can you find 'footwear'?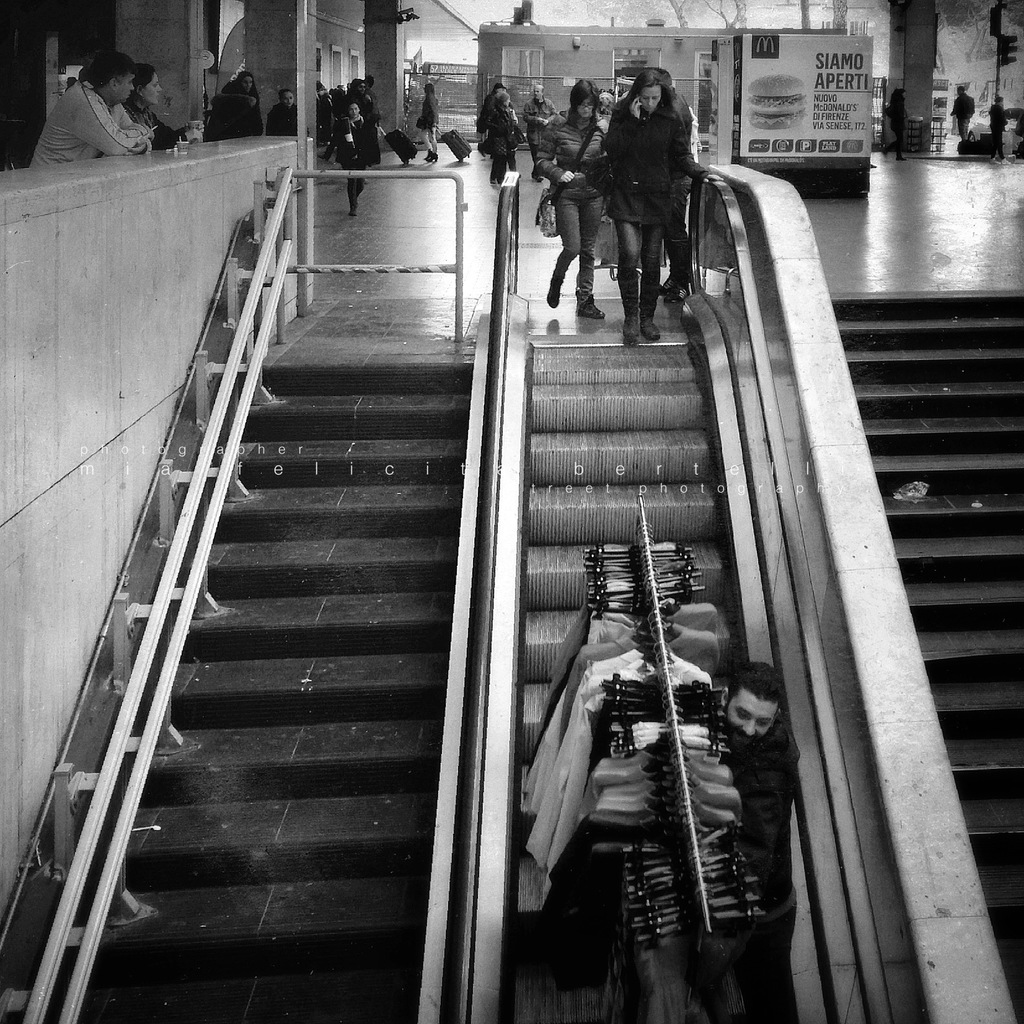
Yes, bounding box: [660, 274, 677, 297].
